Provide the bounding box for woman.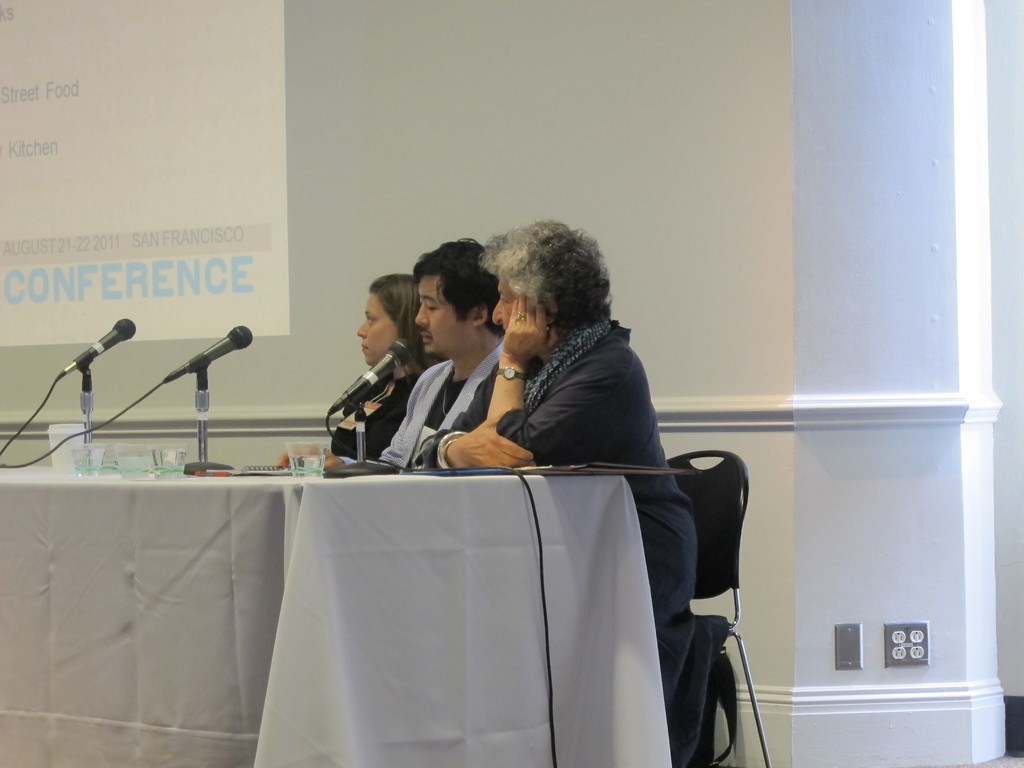
(317,264,434,476).
